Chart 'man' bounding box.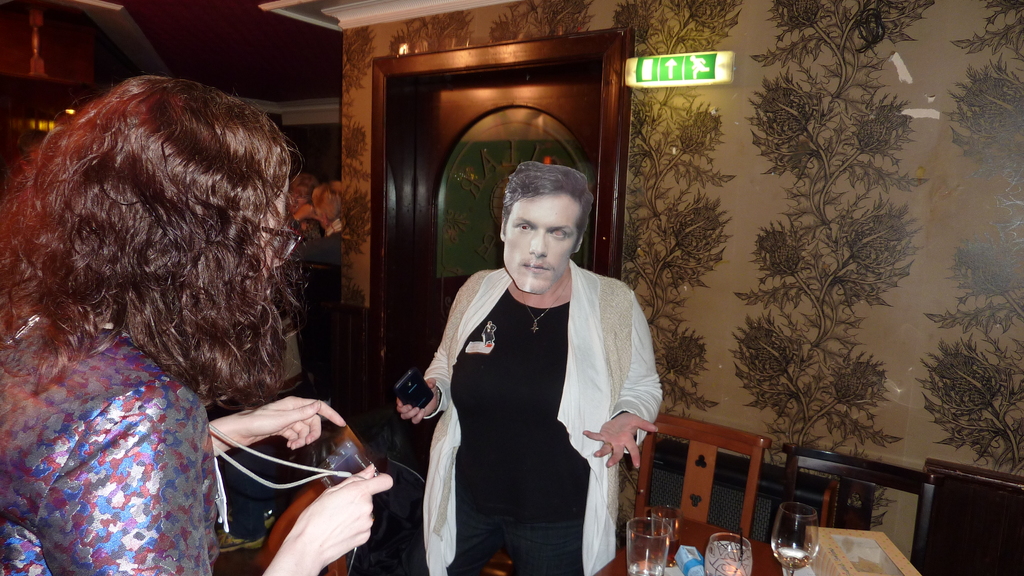
Charted: [396, 154, 652, 550].
